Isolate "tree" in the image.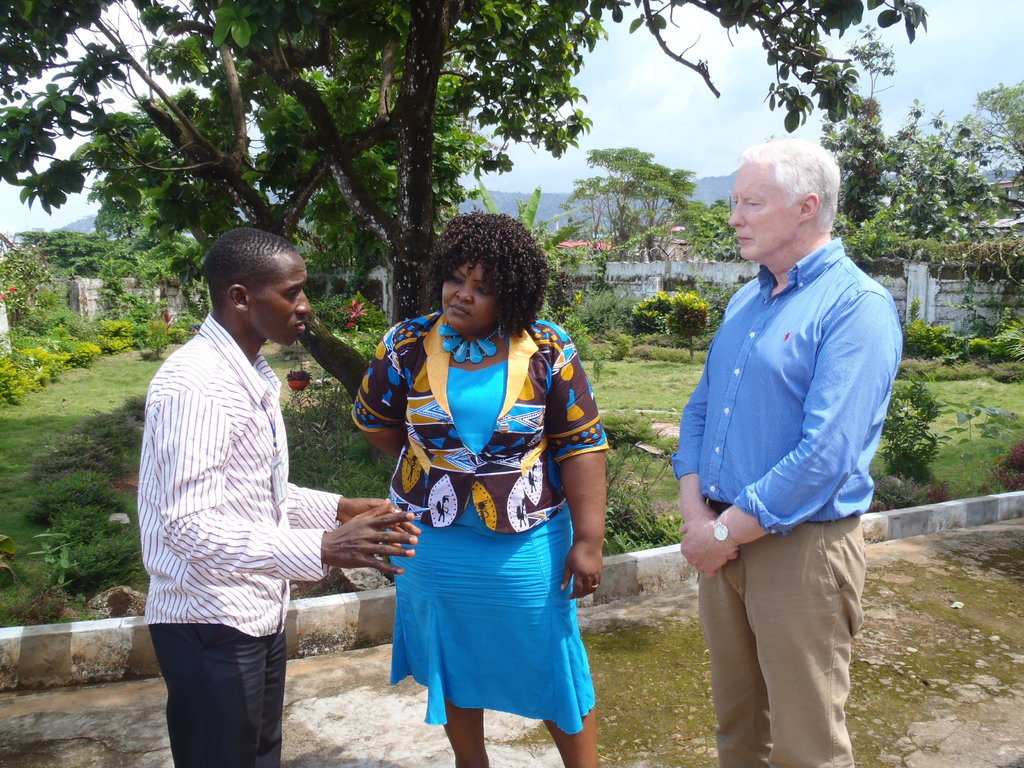
Isolated region: l=0, t=241, r=74, b=321.
